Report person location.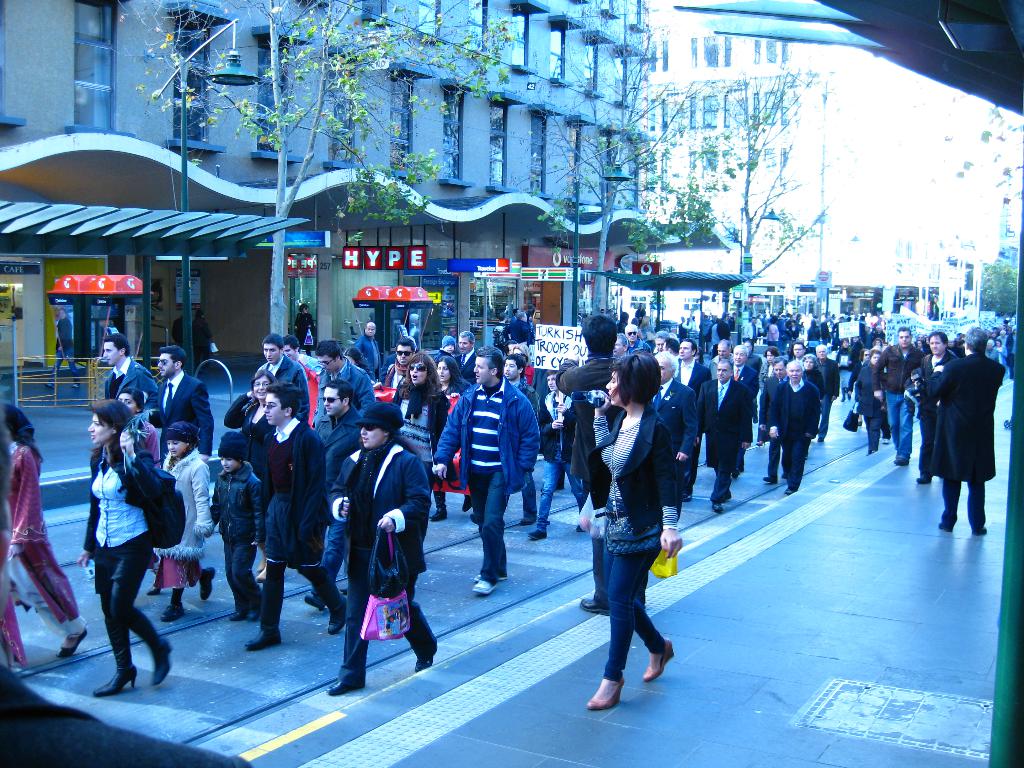
Report: pyautogui.locateOnScreen(294, 300, 315, 356).
